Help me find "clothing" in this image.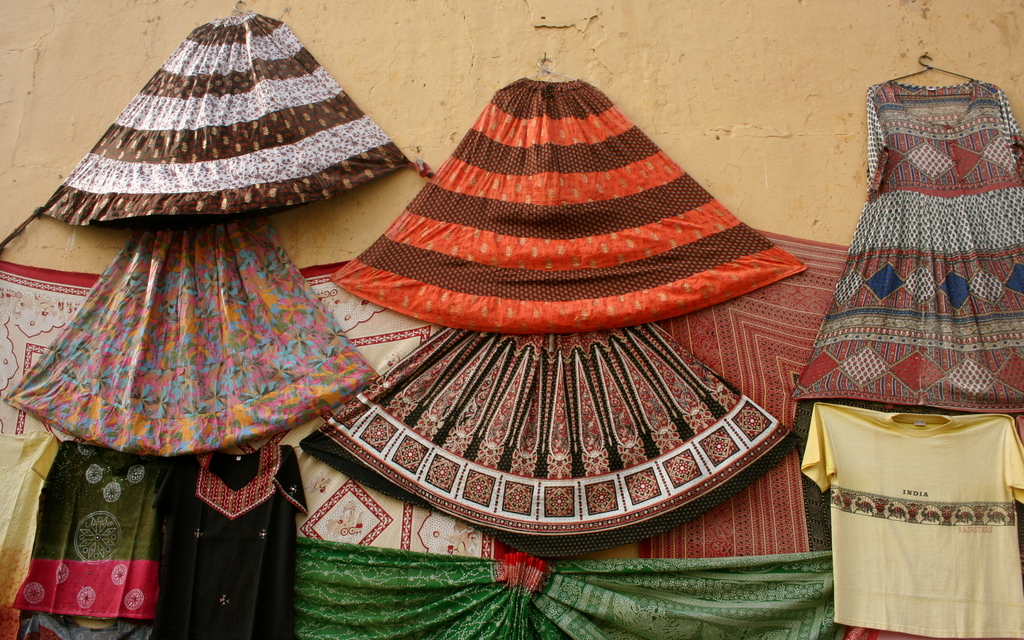
Found it: [303, 314, 803, 552].
